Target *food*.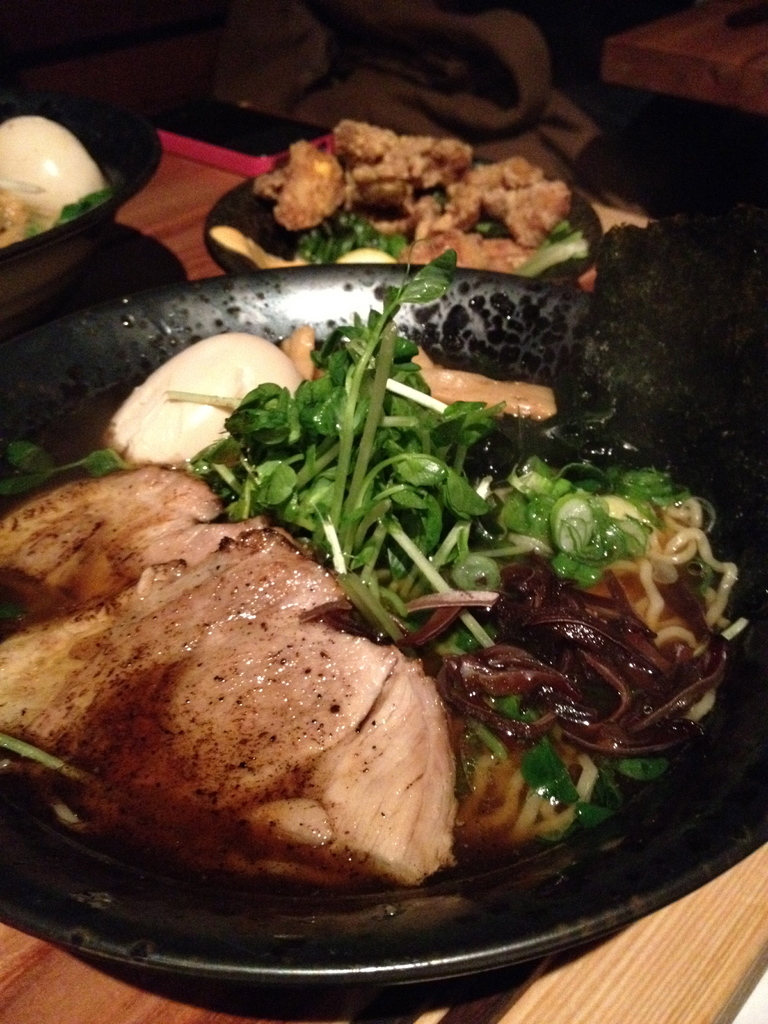
Target region: 0:113:107:244.
